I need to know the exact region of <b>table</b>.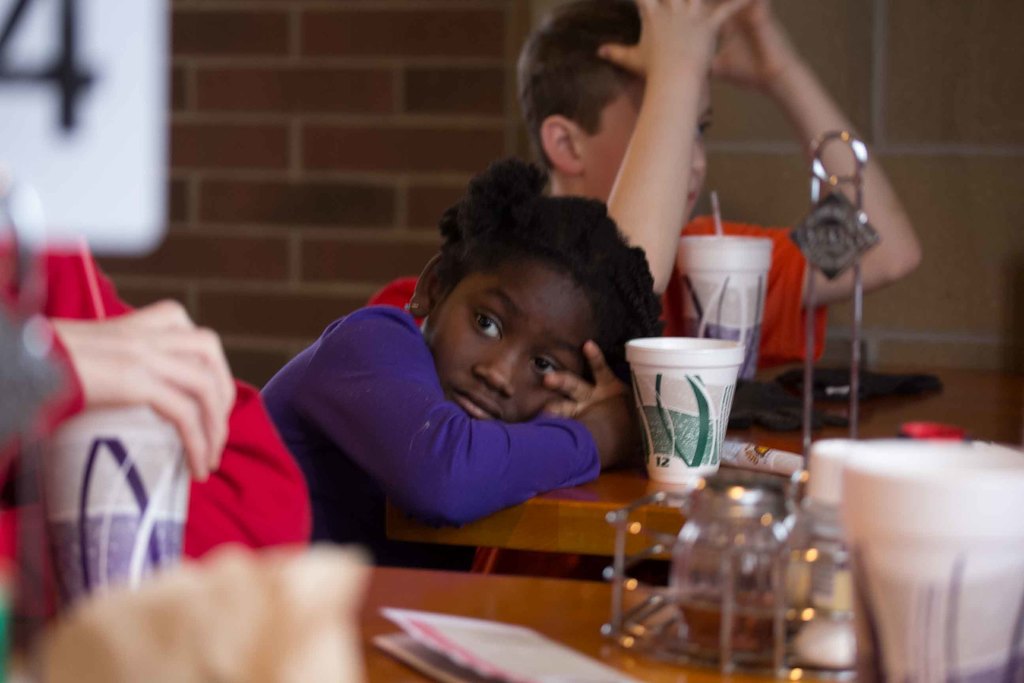
Region: Rect(368, 568, 883, 682).
